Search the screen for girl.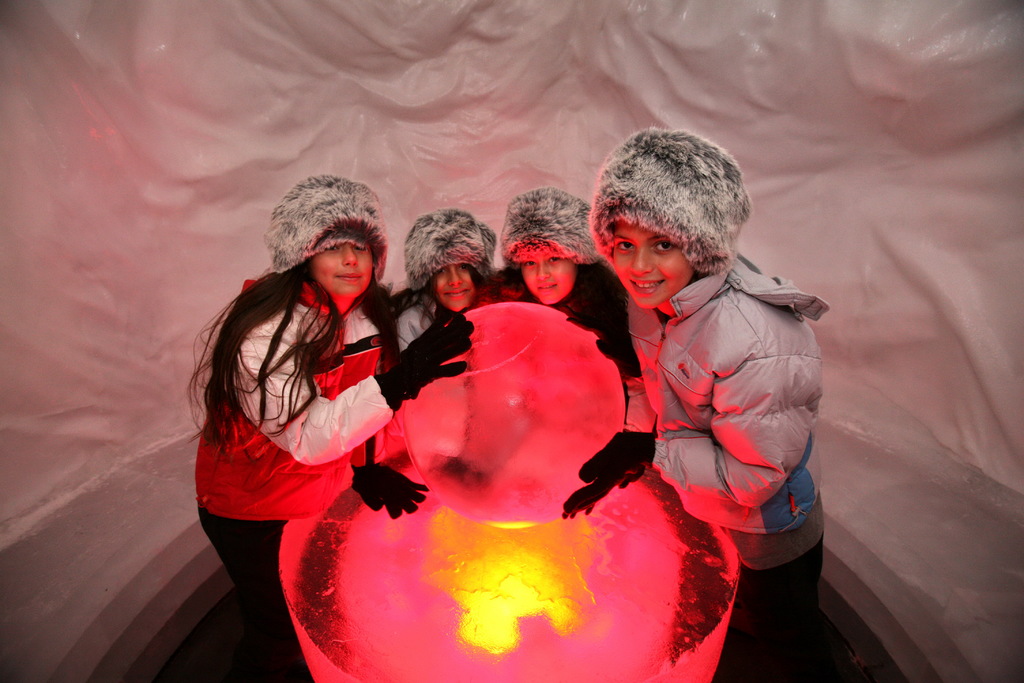
Found at crop(391, 201, 504, 415).
